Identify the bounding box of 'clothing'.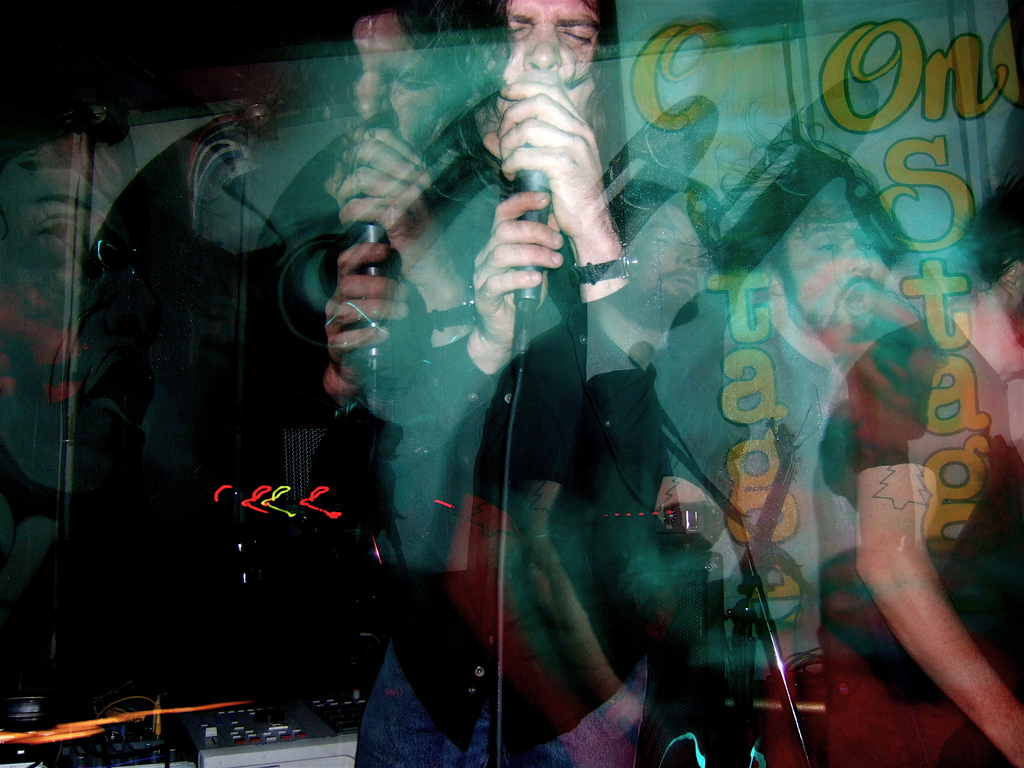
468, 312, 782, 765.
